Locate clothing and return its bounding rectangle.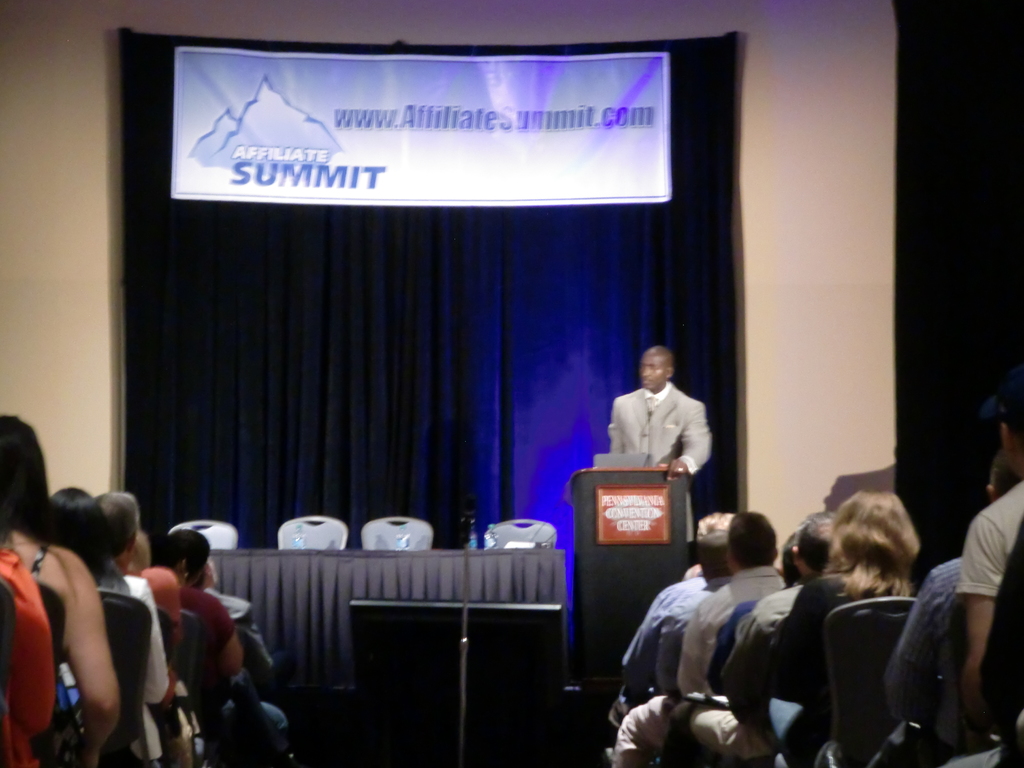
595/364/720/506.
